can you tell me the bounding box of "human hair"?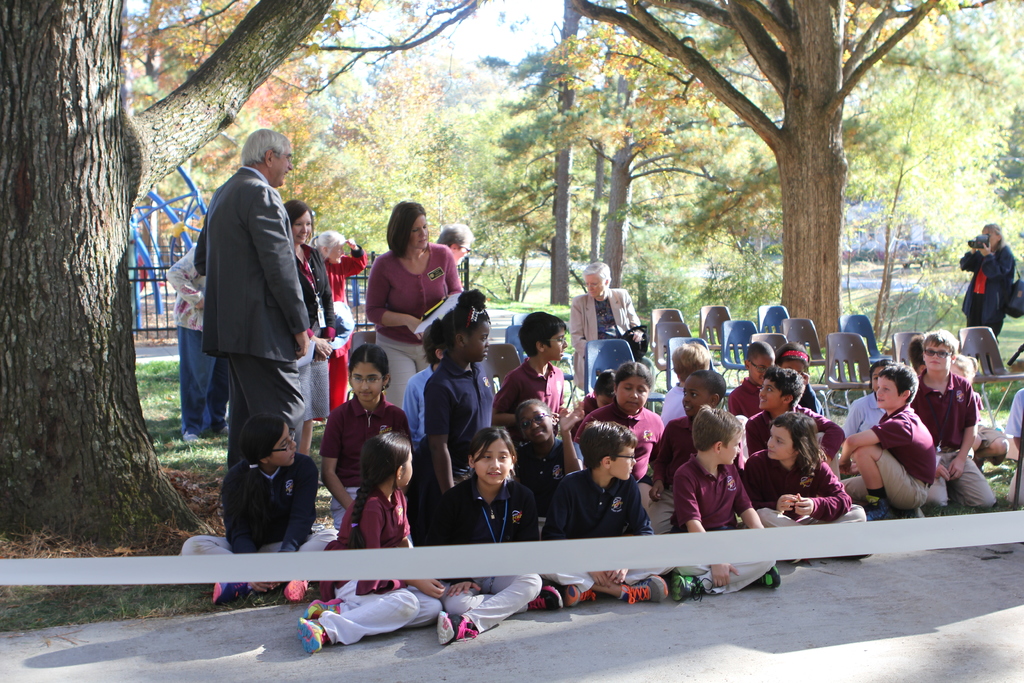
349, 427, 409, 521.
